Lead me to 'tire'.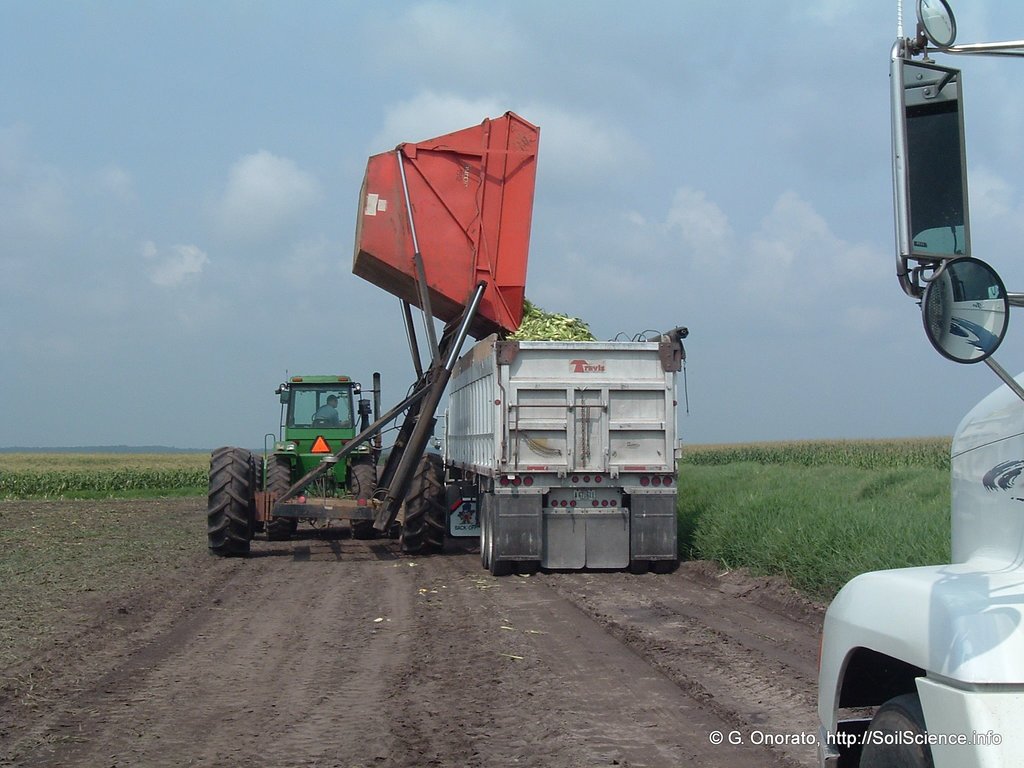
Lead to 266 450 295 541.
